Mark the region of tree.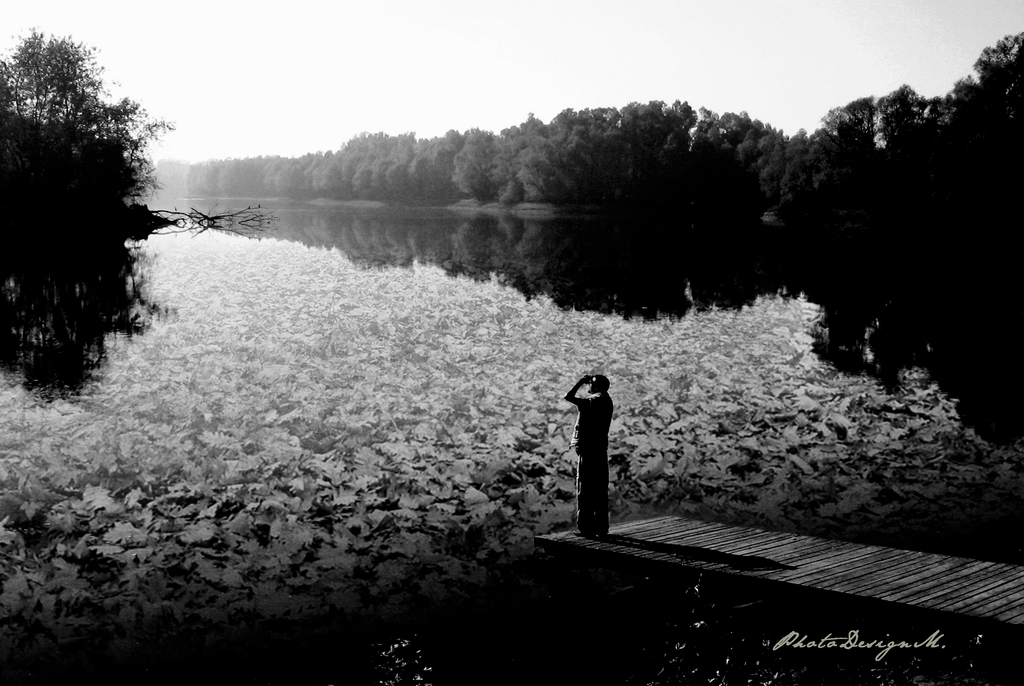
Region: [0, 17, 172, 245].
